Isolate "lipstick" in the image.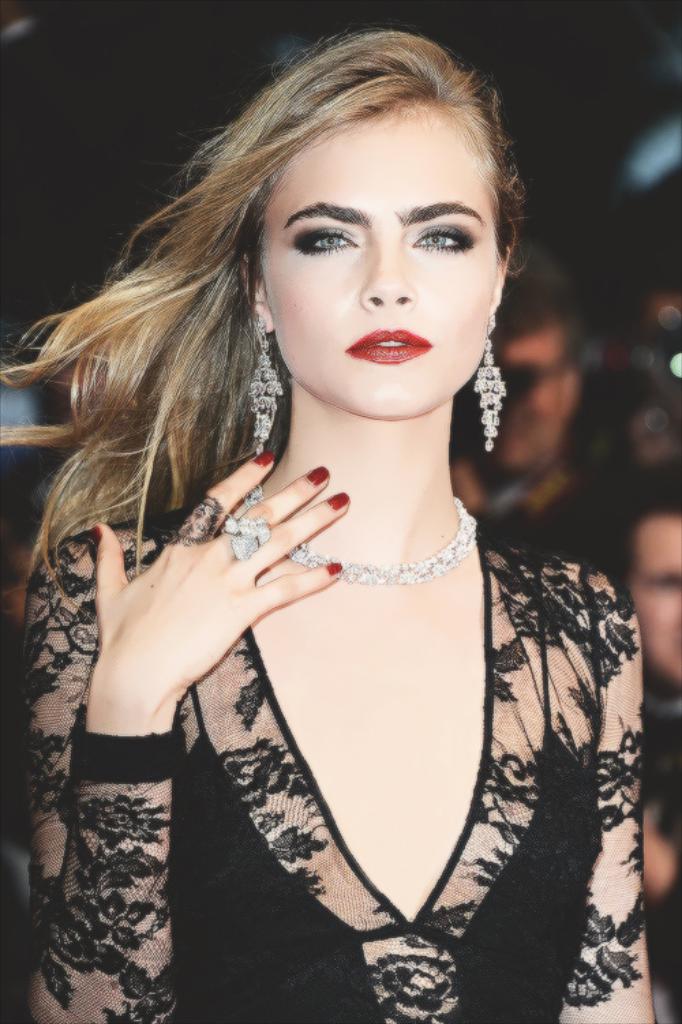
Isolated region: <region>352, 326, 431, 364</region>.
